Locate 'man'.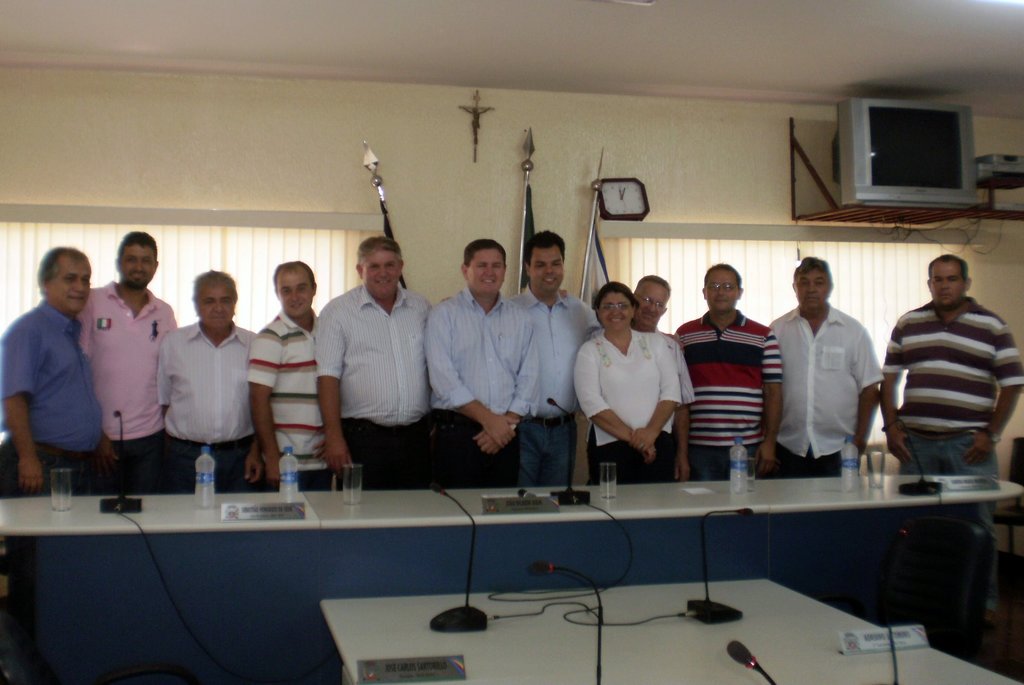
Bounding box: (x1=634, y1=270, x2=692, y2=483).
